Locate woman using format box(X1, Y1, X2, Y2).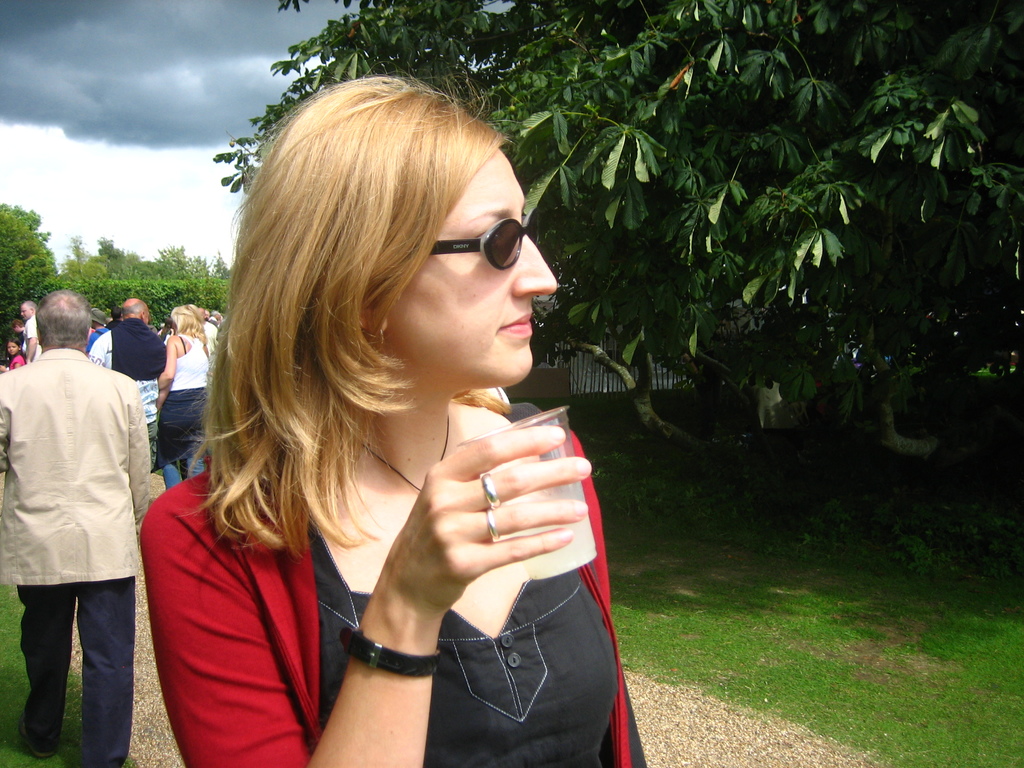
box(151, 80, 649, 767).
